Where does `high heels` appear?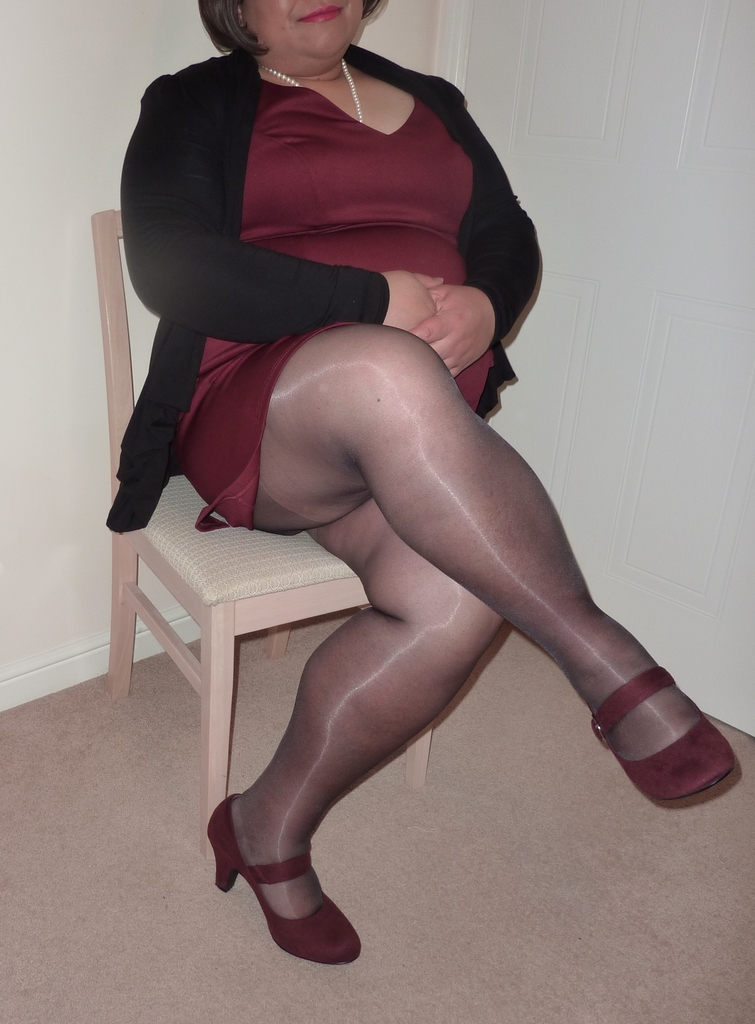
Appears at <bbox>206, 796, 359, 973</bbox>.
